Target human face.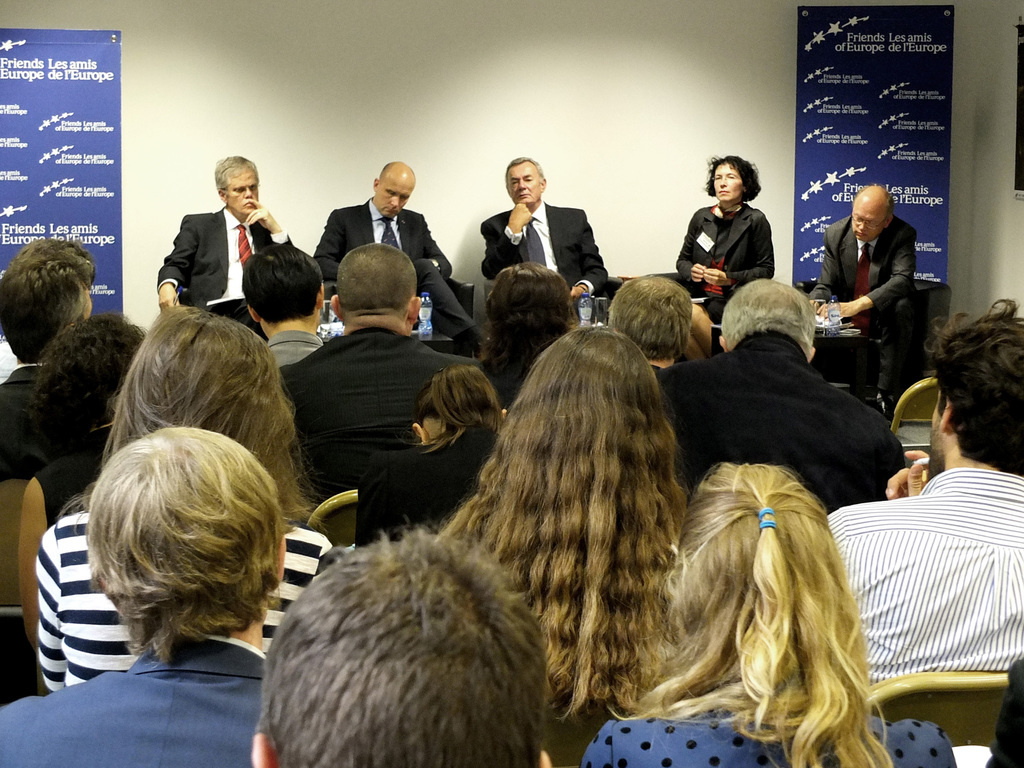
Target region: [712,163,744,200].
